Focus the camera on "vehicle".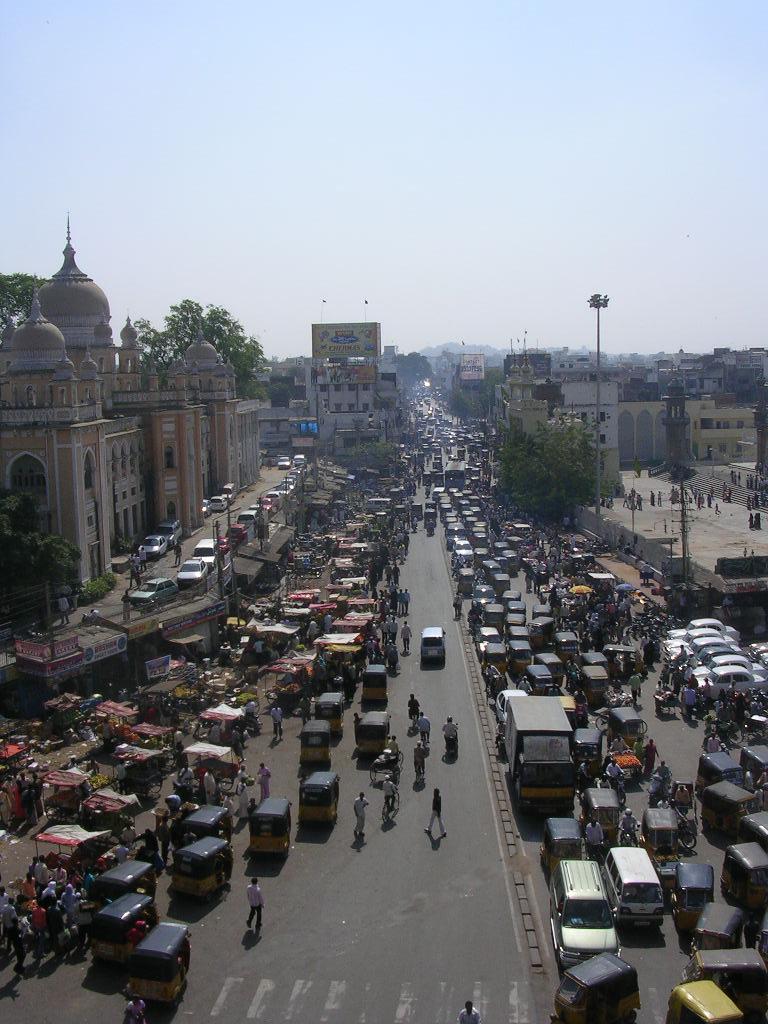
Focus region: <bbox>542, 813, 583, 874</bbox>.
